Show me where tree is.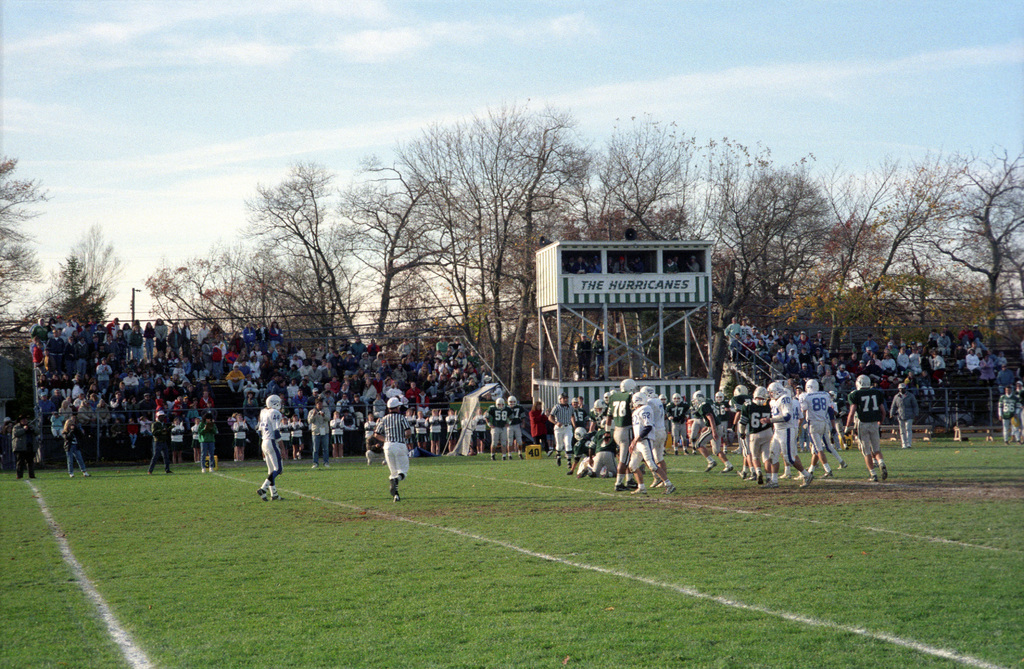
tree is at <bbox>65, 228, 123, 316</bbox>.
